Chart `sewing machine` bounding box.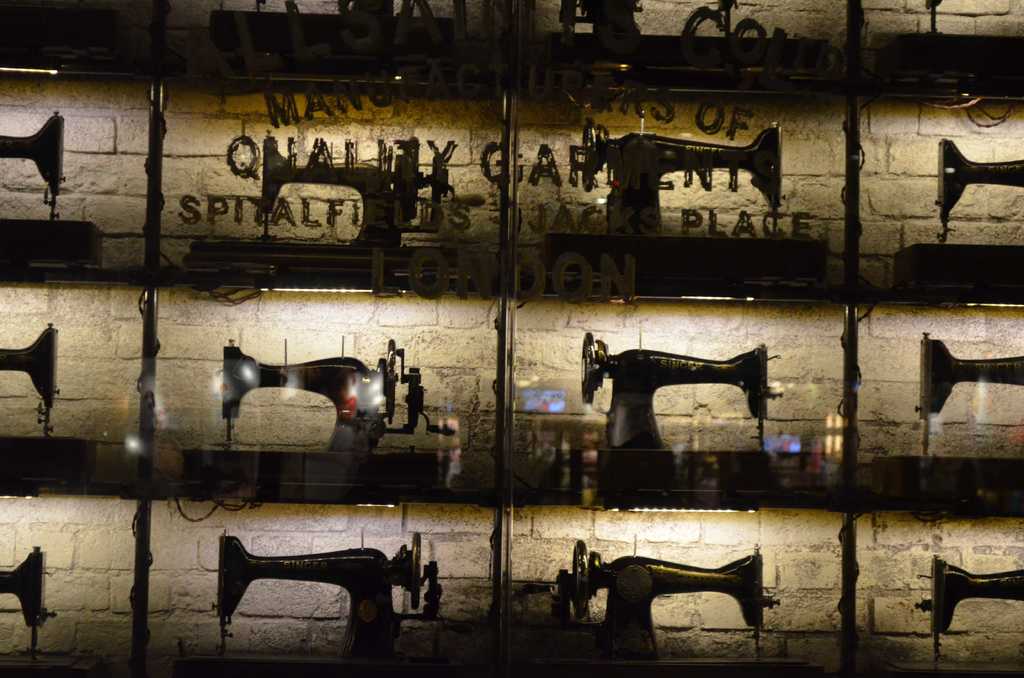
Charted: 2, 322, 59, 439.
